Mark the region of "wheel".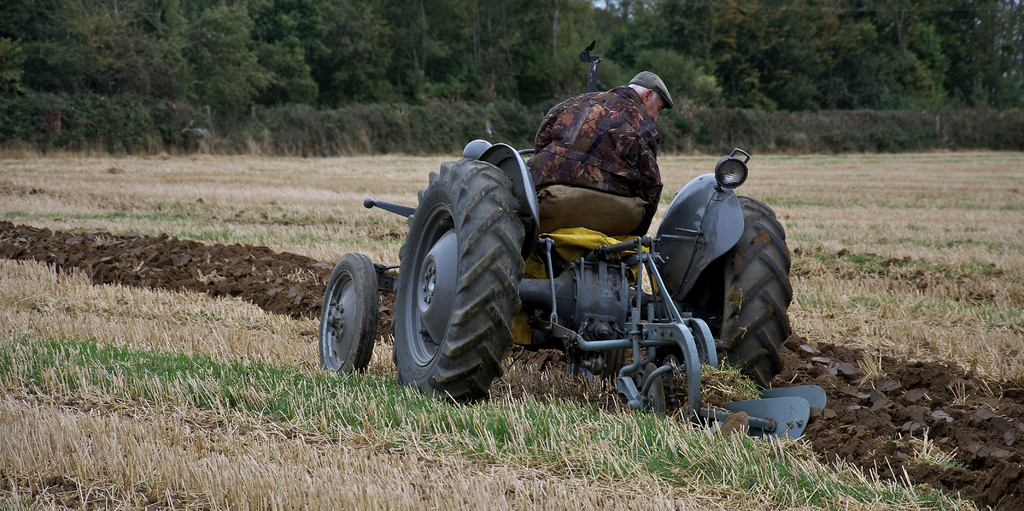
Region: x1=656 y1=196 x2=791 y2=431.
